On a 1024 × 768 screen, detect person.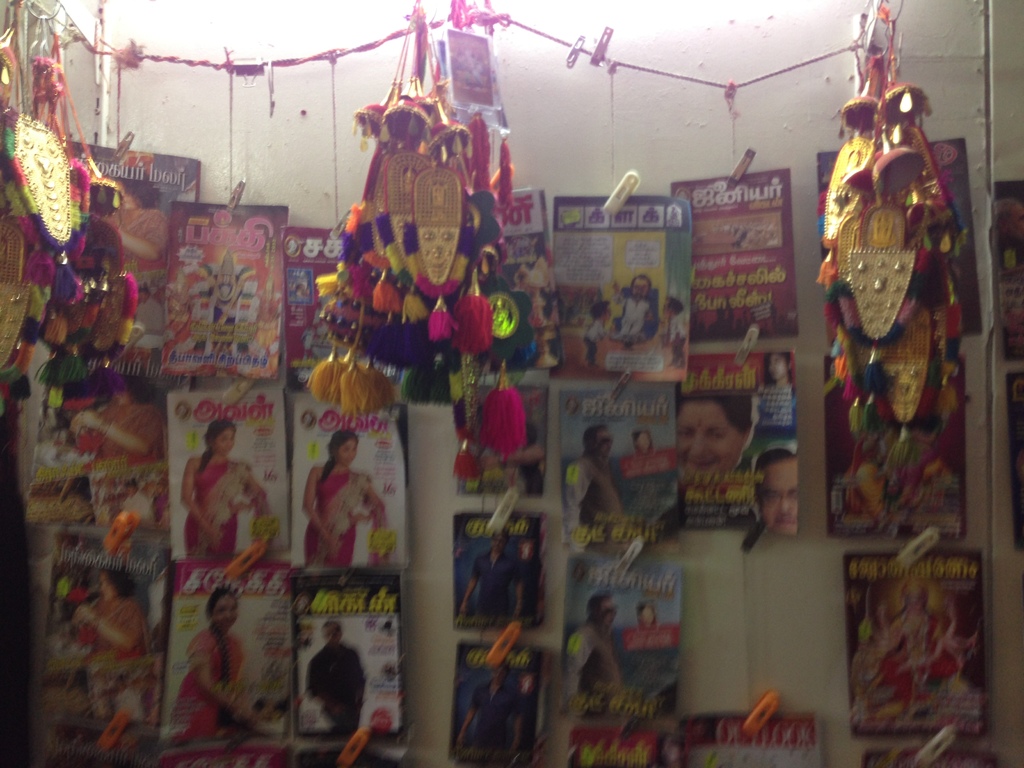
locate(564, 425, 617, 524).
